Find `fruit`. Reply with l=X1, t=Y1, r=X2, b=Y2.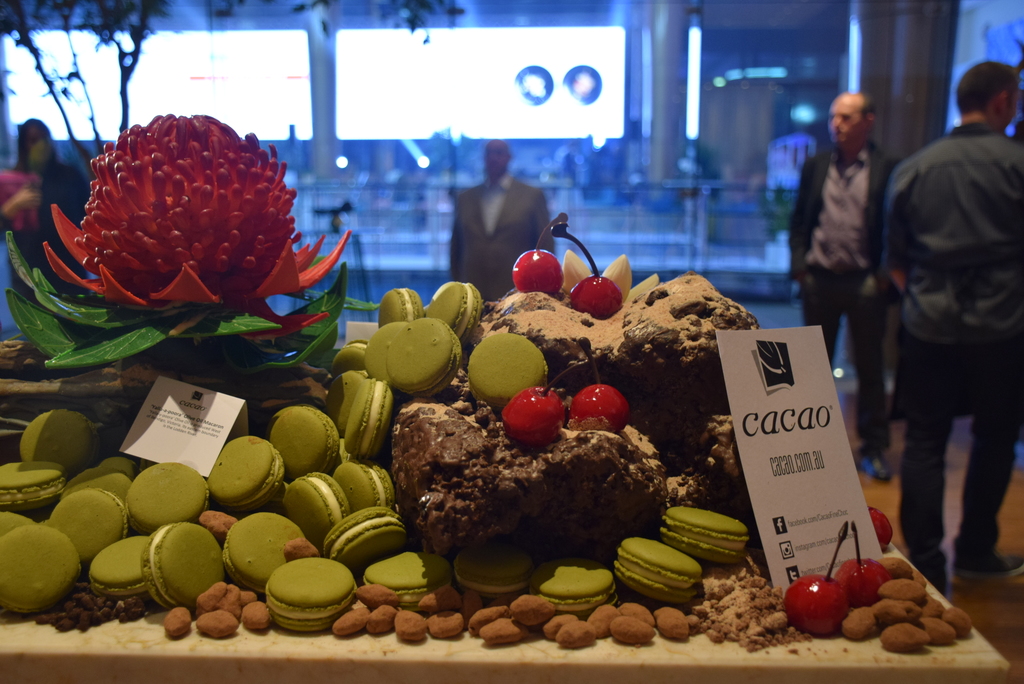
l=568, t=337, r=630, b=436.
